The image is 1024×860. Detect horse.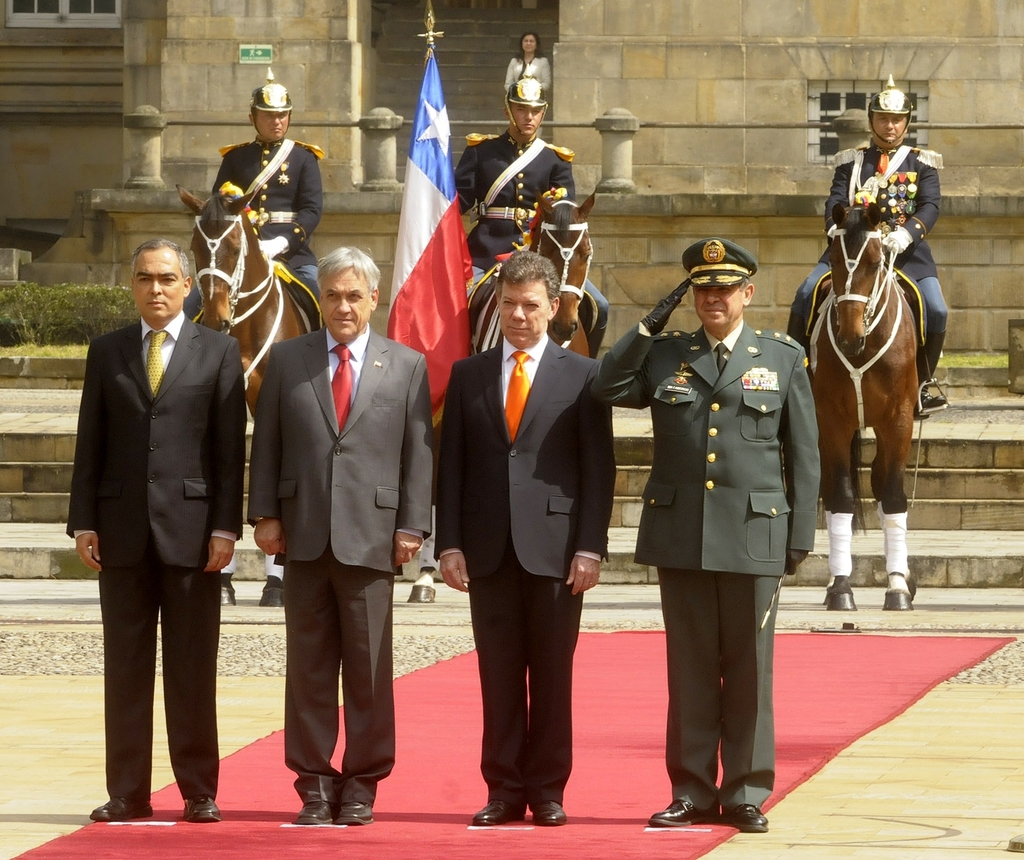
Detection: <bbox>405, 189, 600, 603</bbox>.
